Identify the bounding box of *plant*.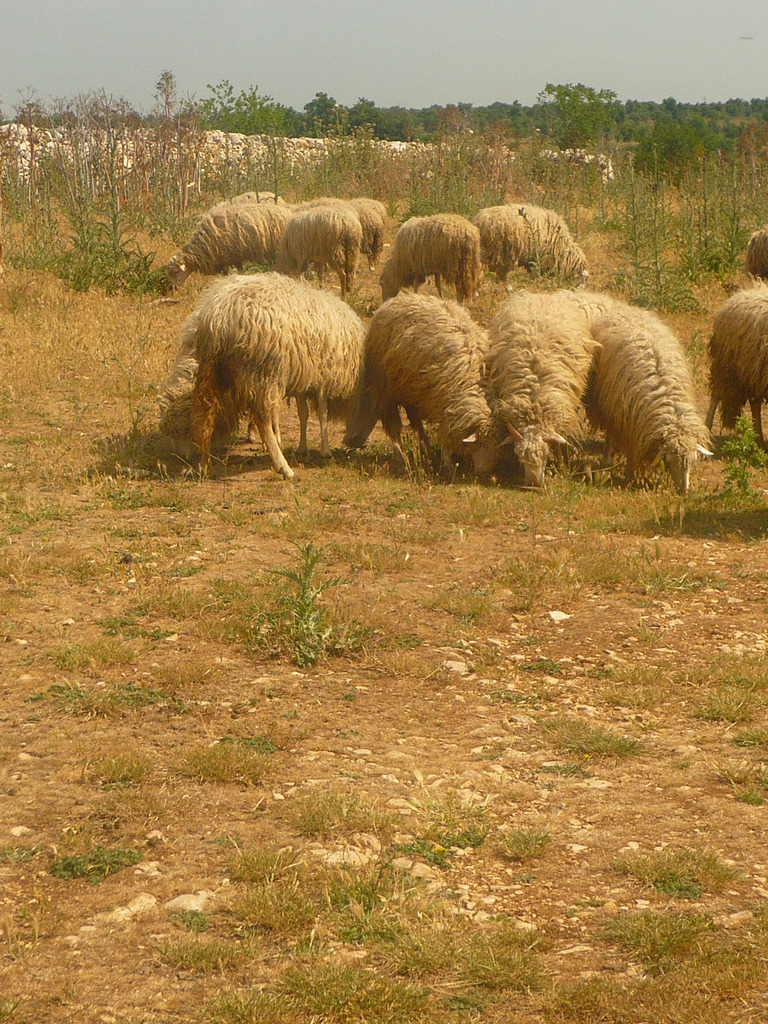
box=[340, 724, 361, 741].
